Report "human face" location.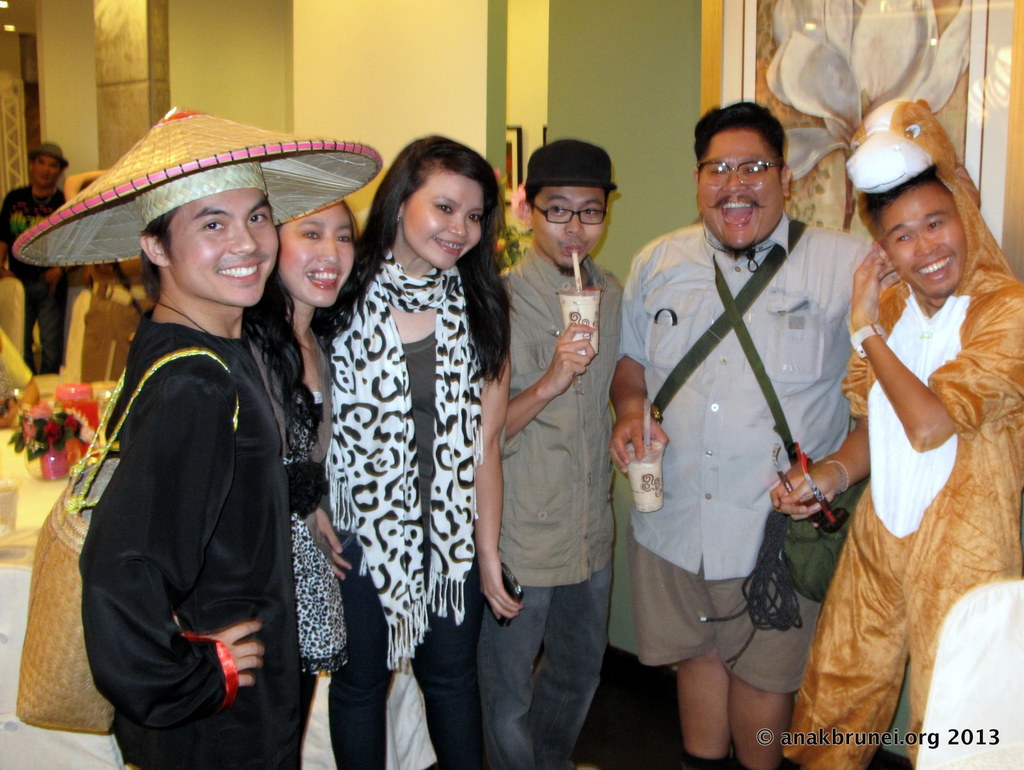
Report: [531, 184, 611, 271].
